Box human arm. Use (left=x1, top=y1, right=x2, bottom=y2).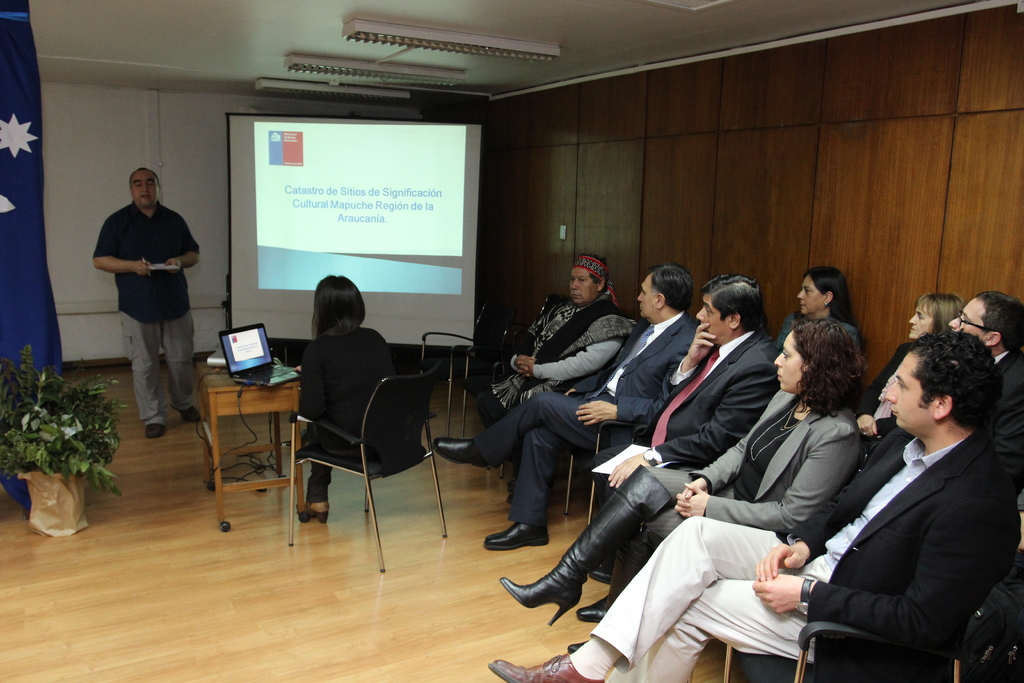
(left=753, top=466, right=858, bottom=583).
